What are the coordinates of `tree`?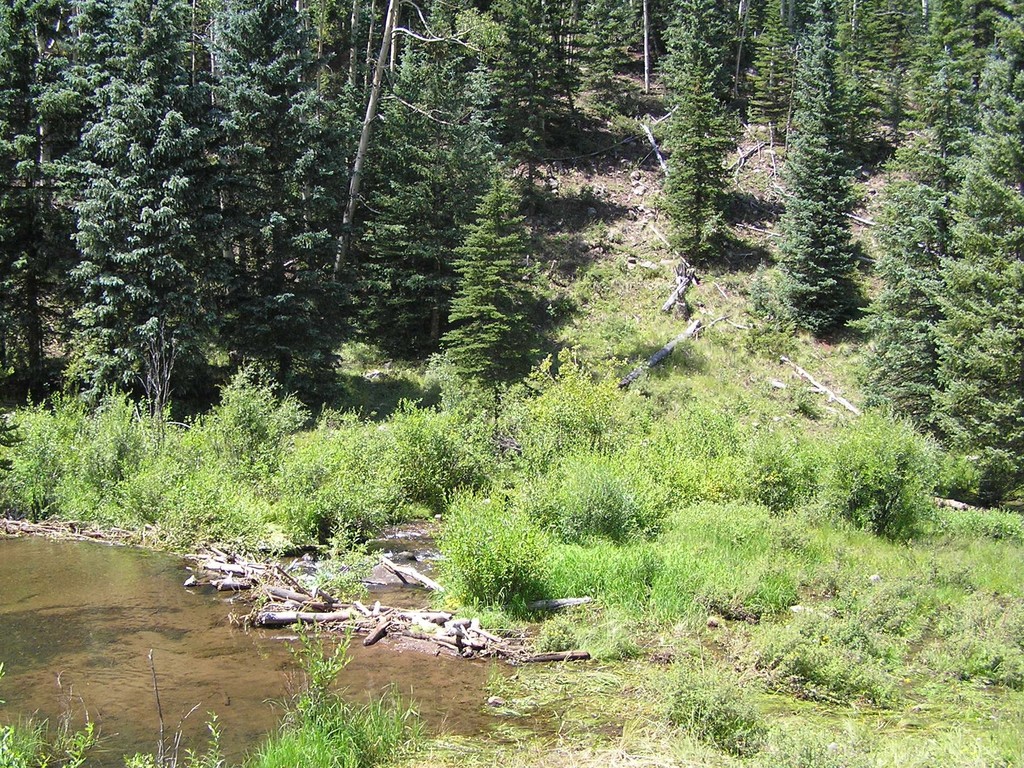
(31,39,400,448).
